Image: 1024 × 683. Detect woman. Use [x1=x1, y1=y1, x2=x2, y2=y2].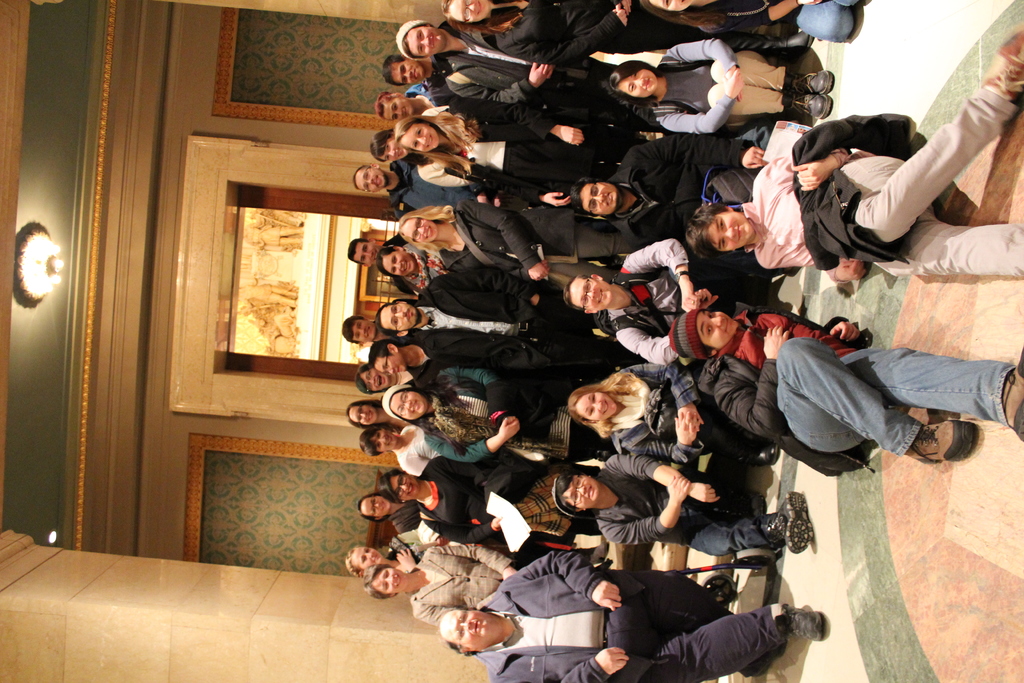
[x1=348, y1=397, x2=411, y2=436].
